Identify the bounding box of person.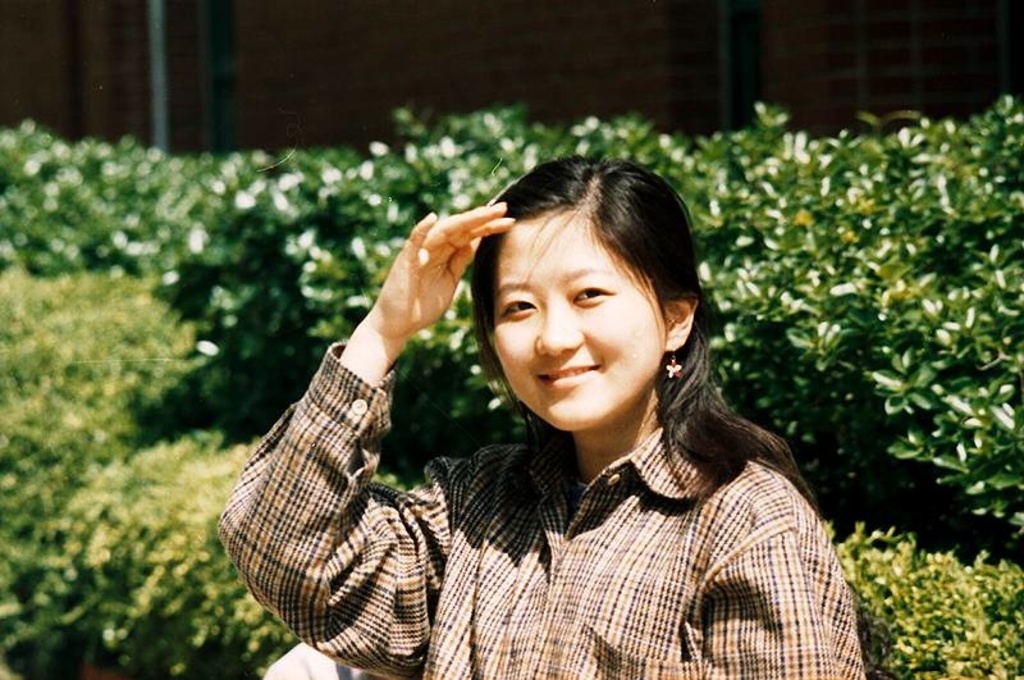
(219,158,874,679).
